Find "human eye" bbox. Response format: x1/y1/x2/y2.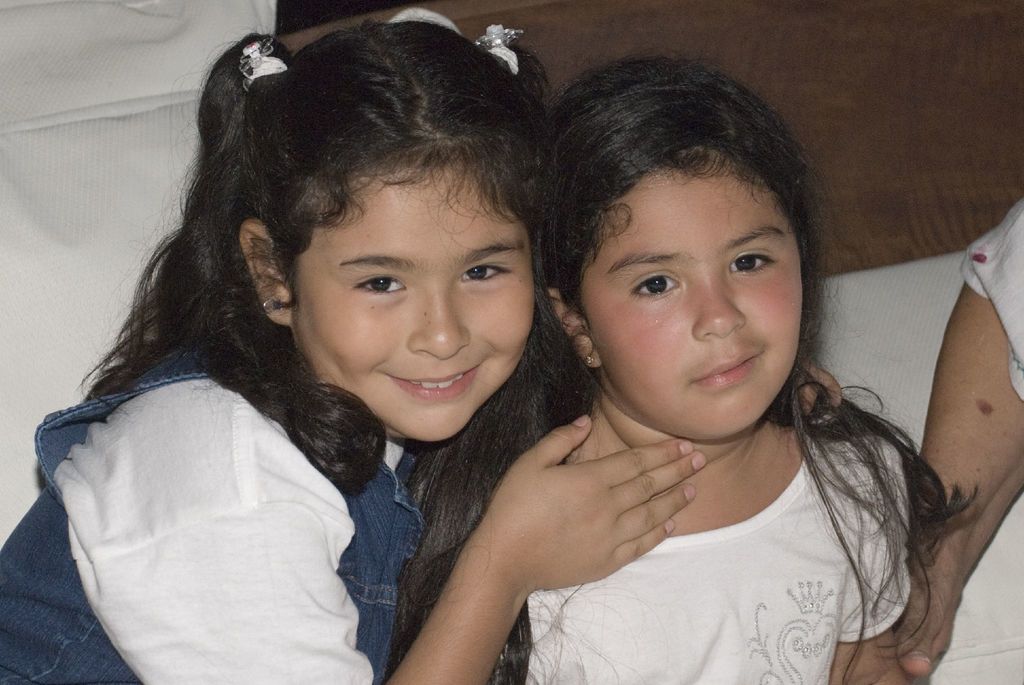
628/273/687/303.
